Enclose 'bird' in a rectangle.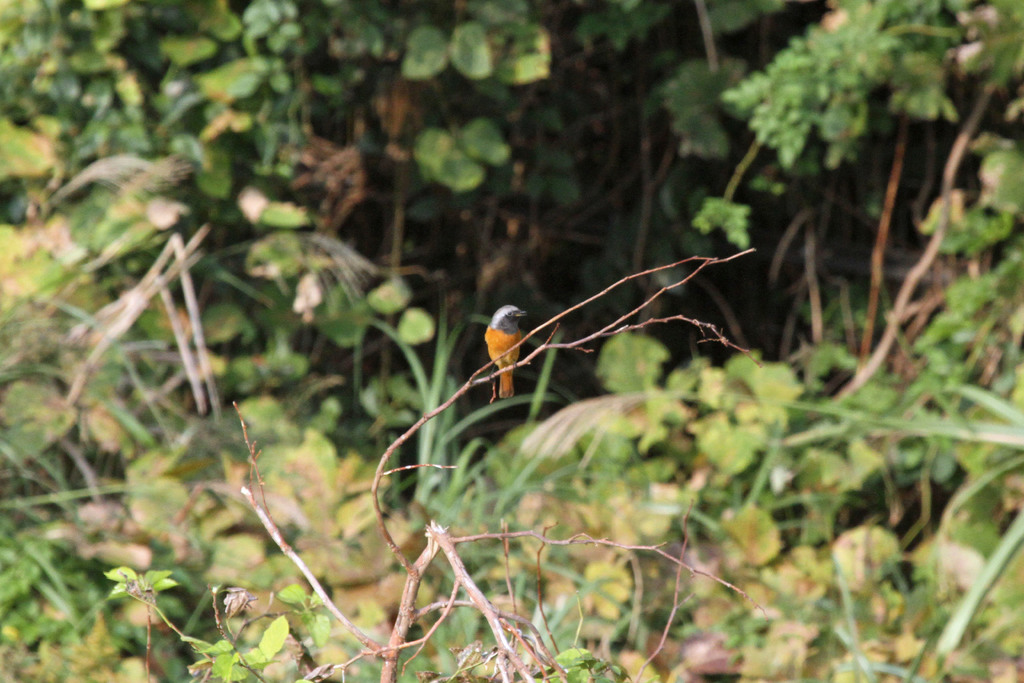
472, 306, 543, 396.
